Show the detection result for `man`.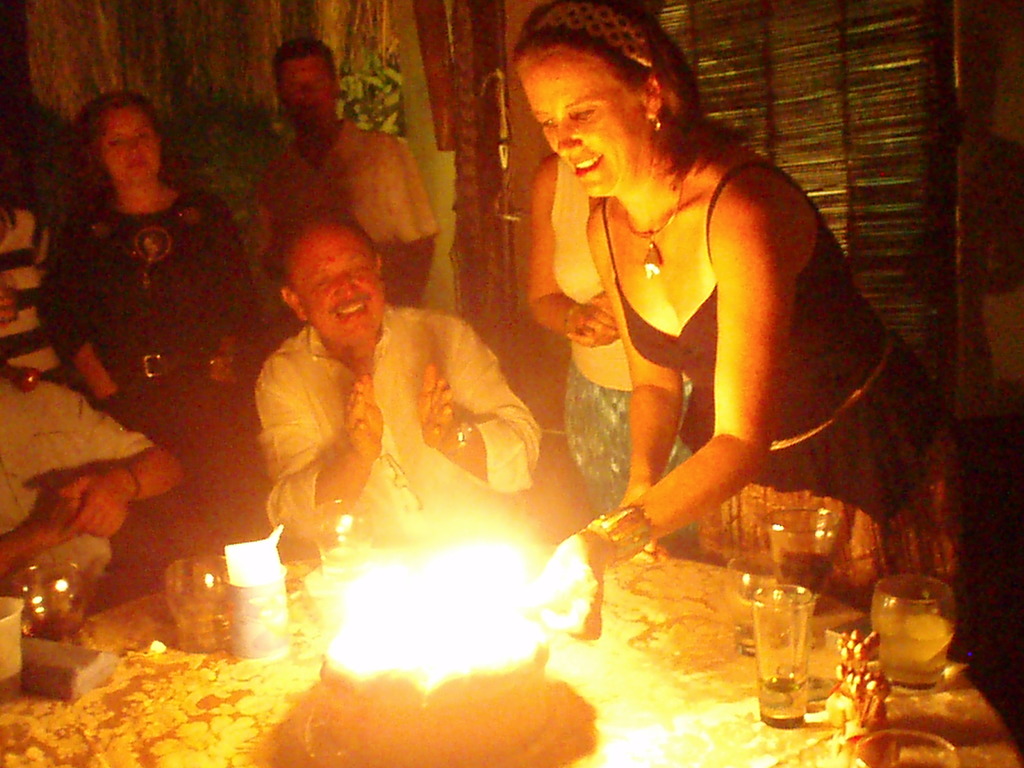
[0,372,189,621].
